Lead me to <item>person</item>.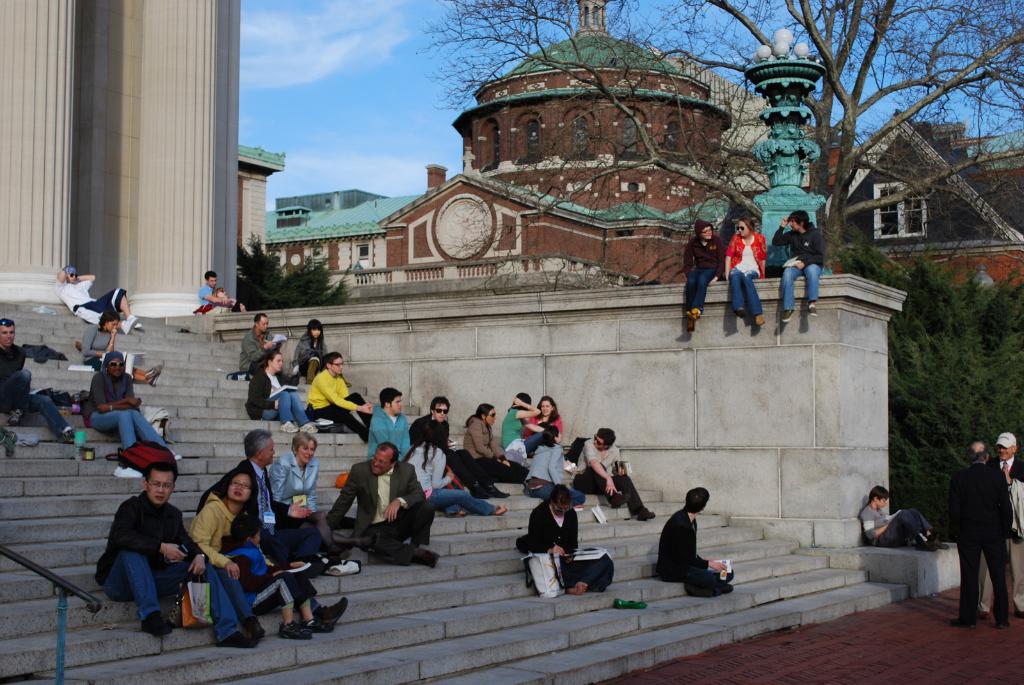
Lead to <box>949,441,1007,626</box>.
